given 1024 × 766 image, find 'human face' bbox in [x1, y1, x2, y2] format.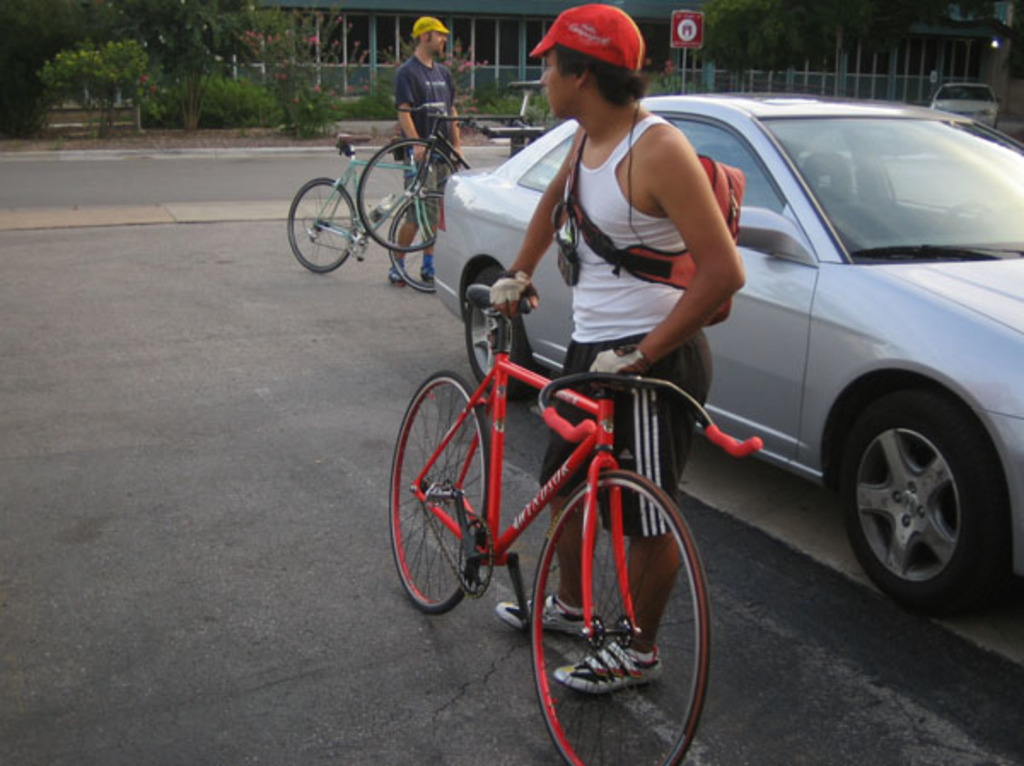
[534, 51, 570, 121].
